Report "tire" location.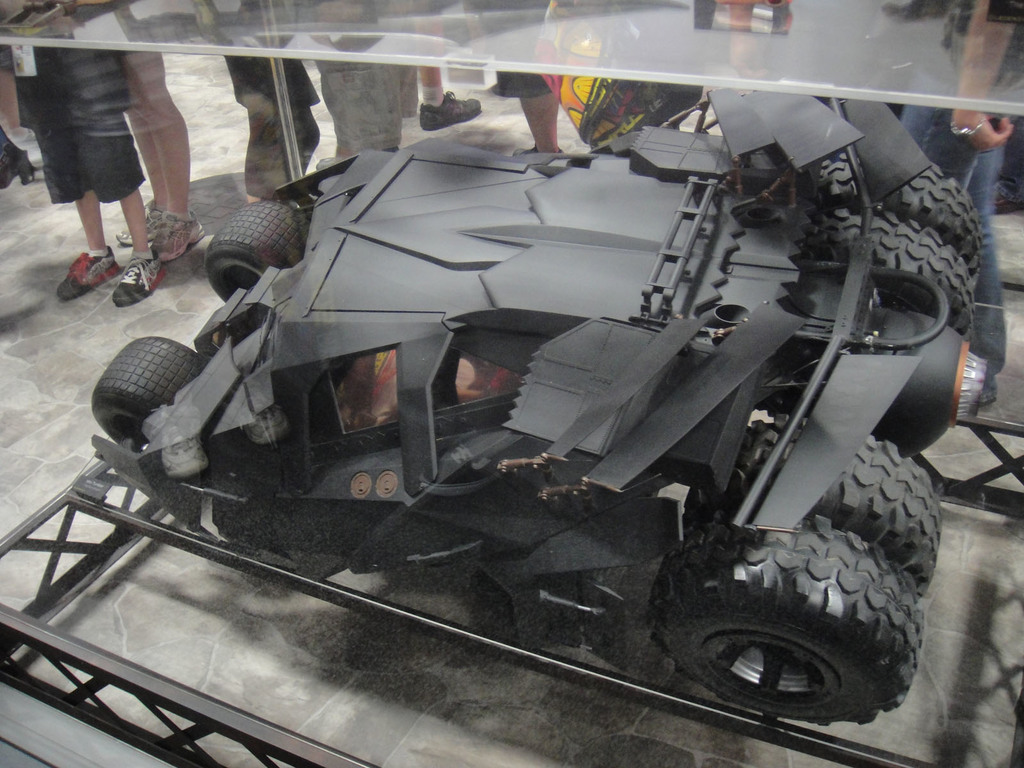
Report: box=[88, 332, 220, 458].
